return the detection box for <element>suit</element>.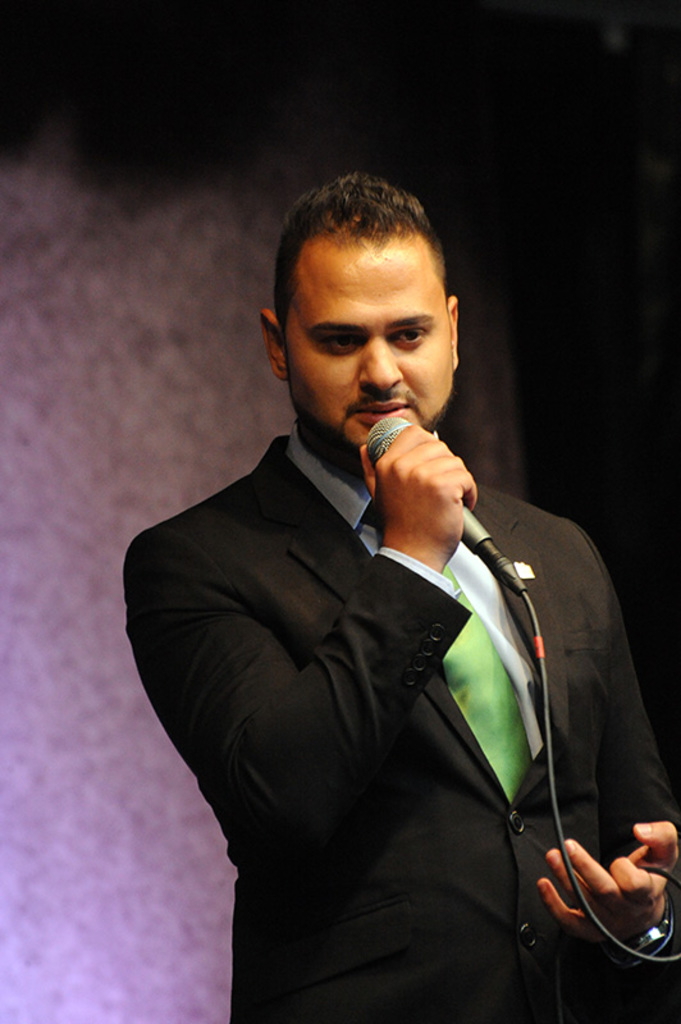
l=123, t=321, r=632, b=1023.
